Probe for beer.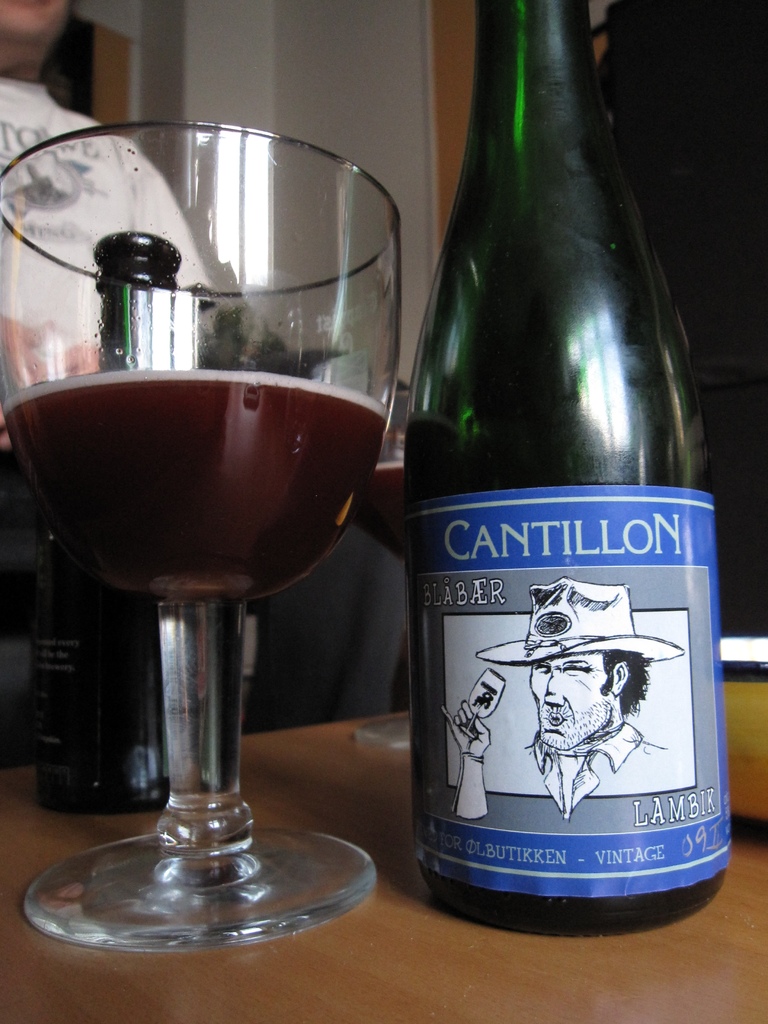
Probe result: detection(394, 3, 745, 961).
